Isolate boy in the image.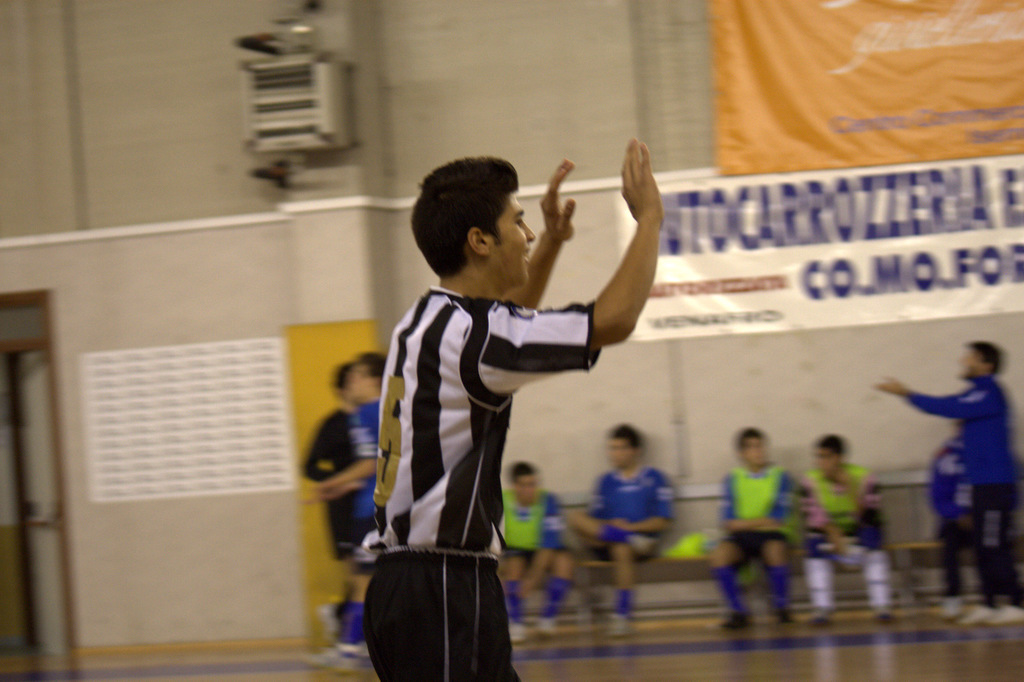
Isolated region: 362 136 665 681.
